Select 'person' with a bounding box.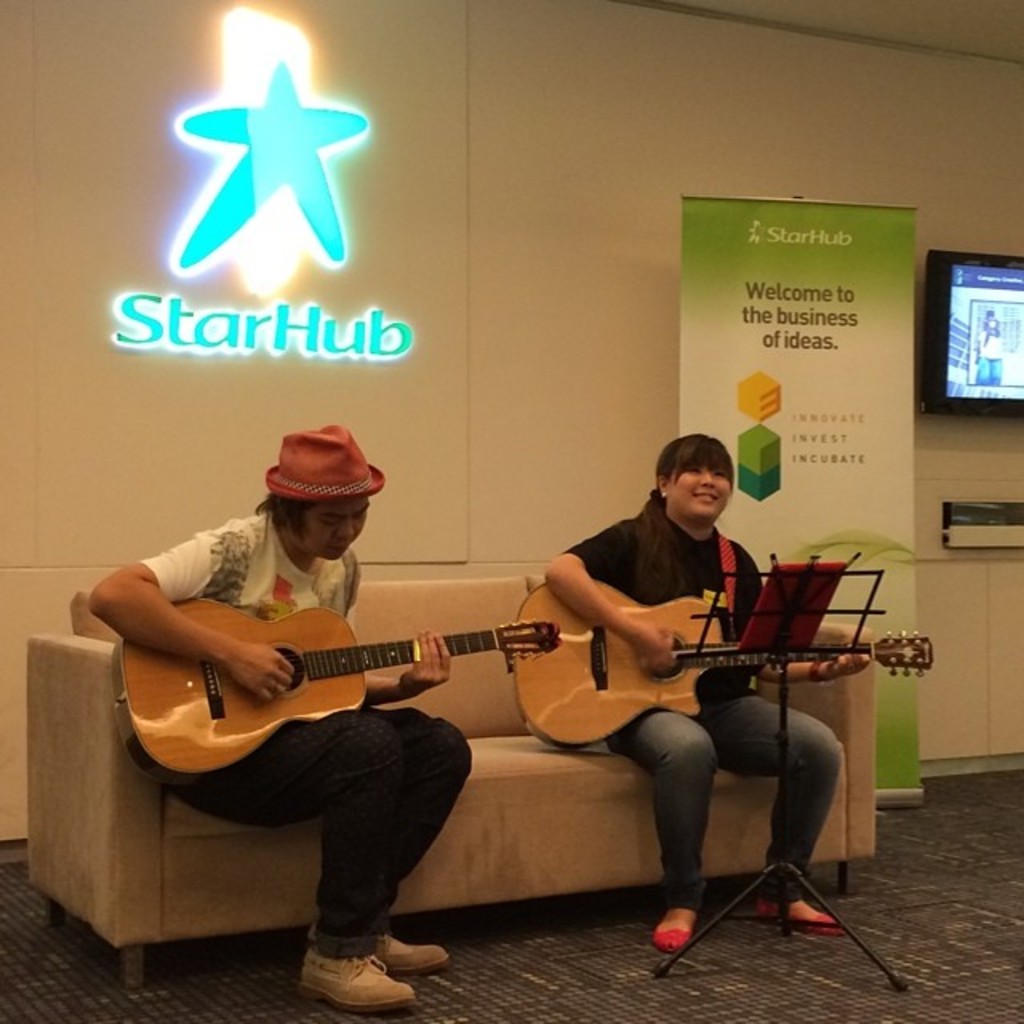
bbox=[506, 421, 861, 933].
